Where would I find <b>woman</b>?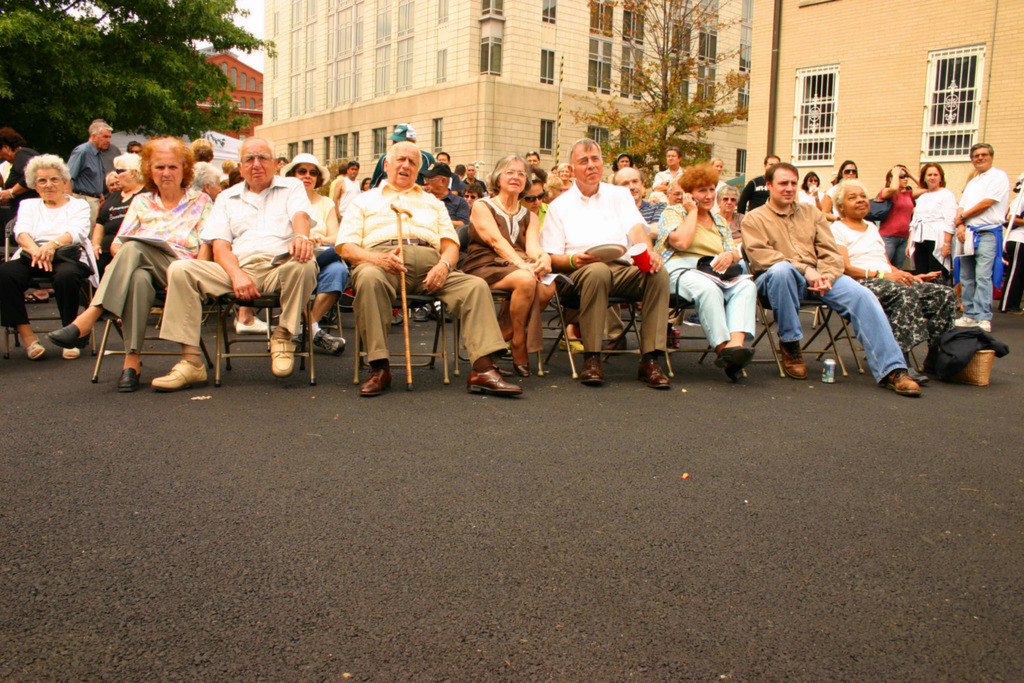
At crop(801, 172, 822, 205).
